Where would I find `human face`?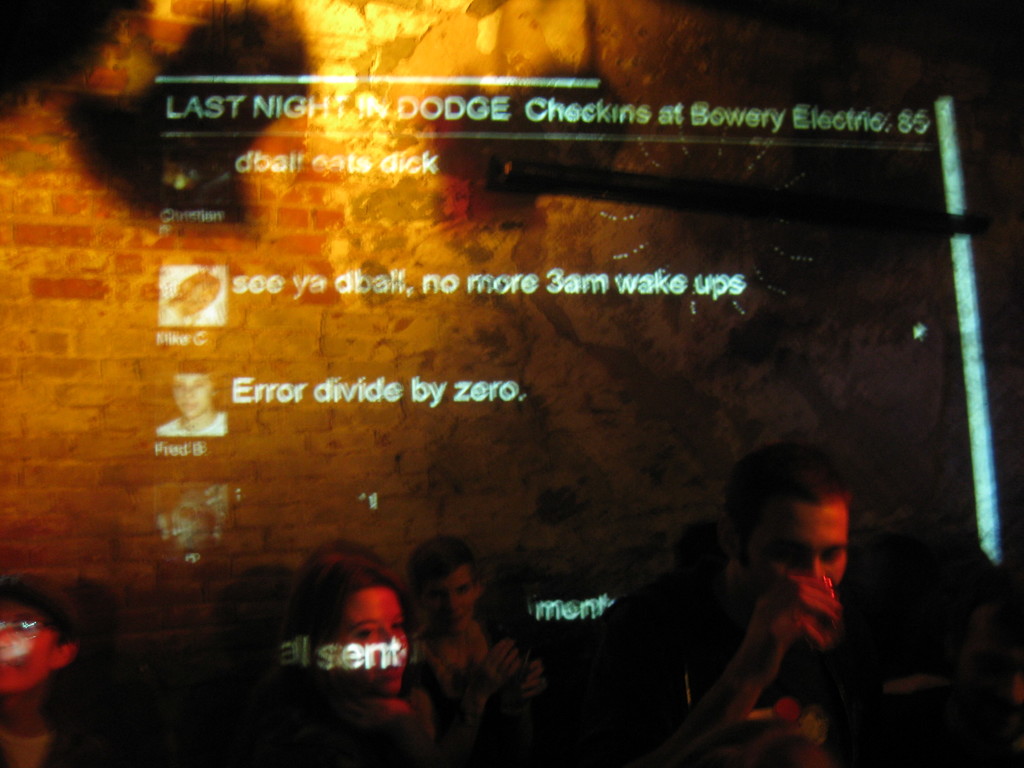
At 335,584,410,694.
